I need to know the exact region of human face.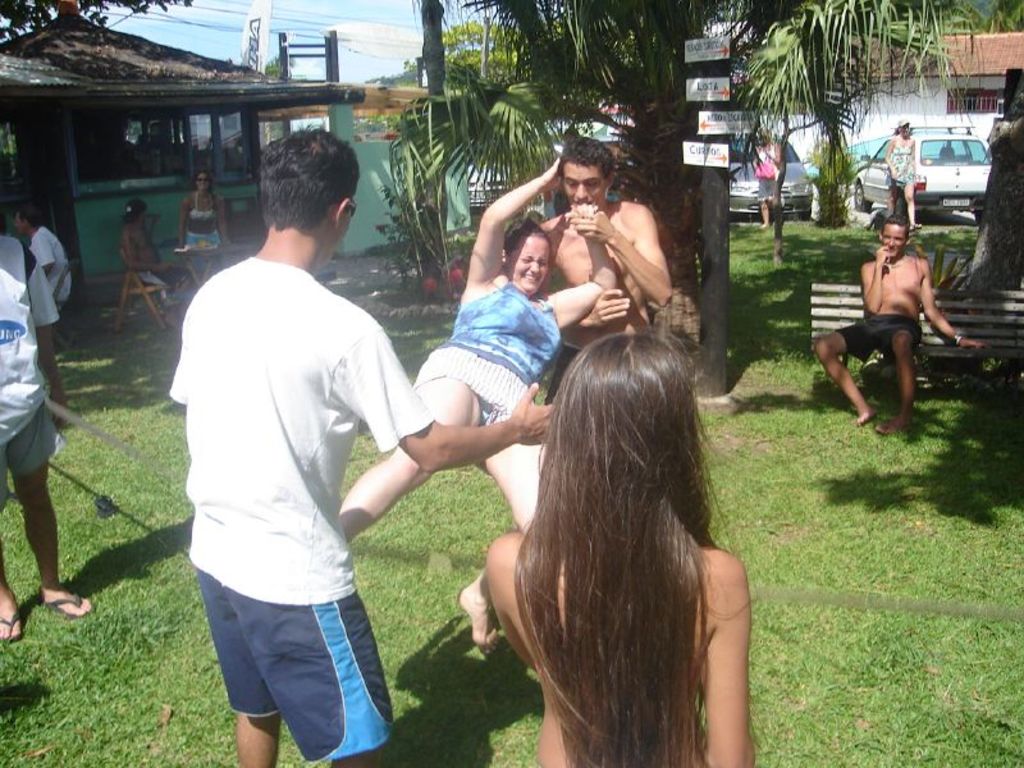
Region: BBox(509, 234, 548, 292).
